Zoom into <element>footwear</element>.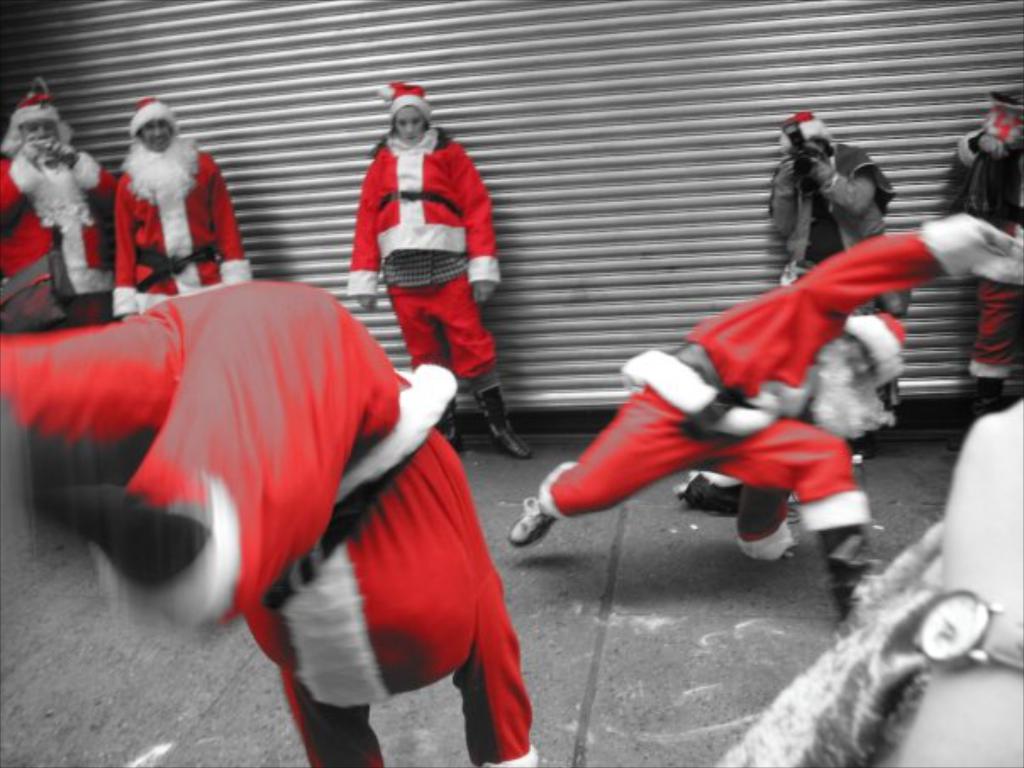
Zoom target: [427,393,465,453].
